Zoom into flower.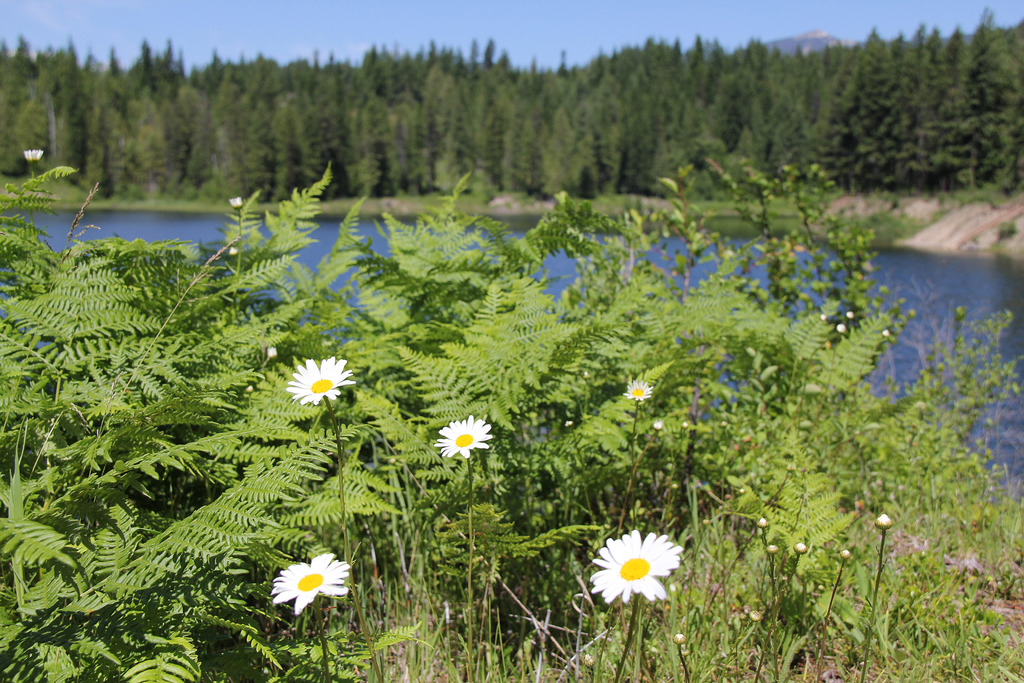
Zoom target: bbox=(793, 543, 806, 558).
